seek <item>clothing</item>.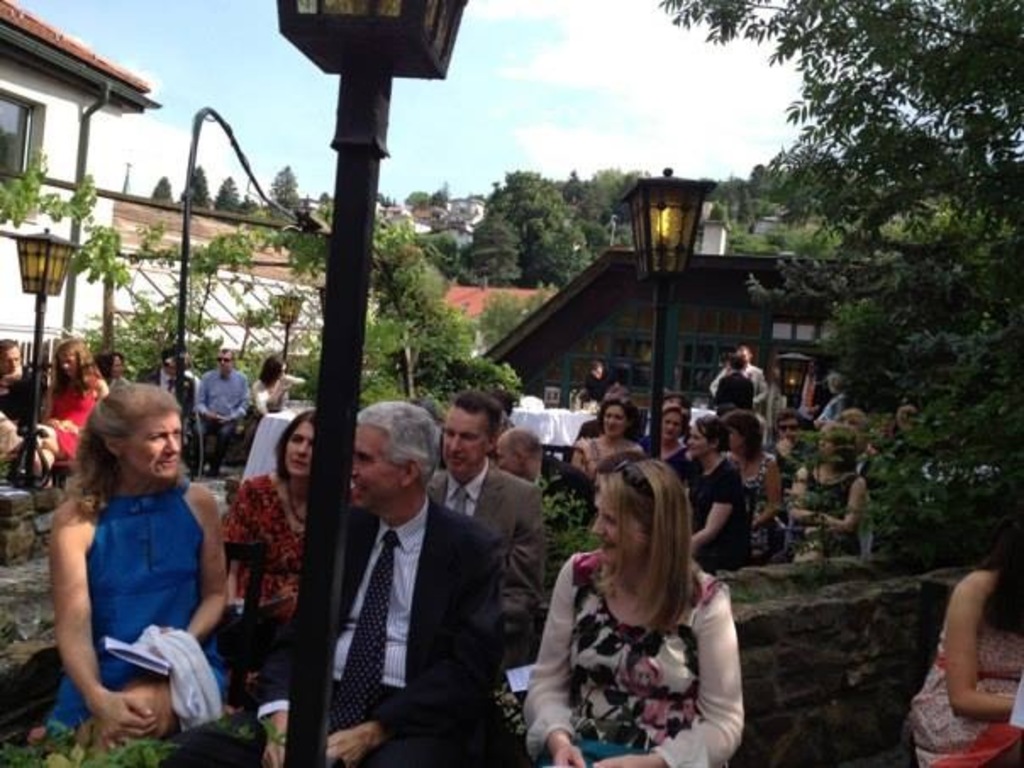
[51,451,220,724].
